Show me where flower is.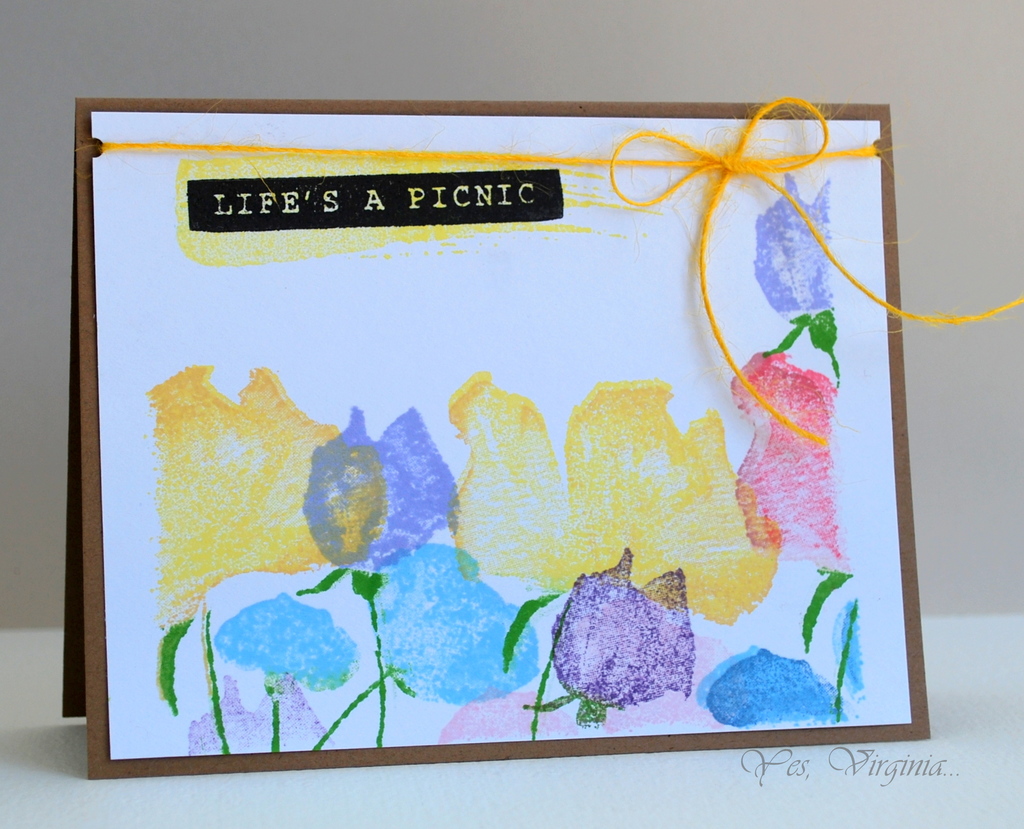
flower is at 305, 406, 461, 577.
